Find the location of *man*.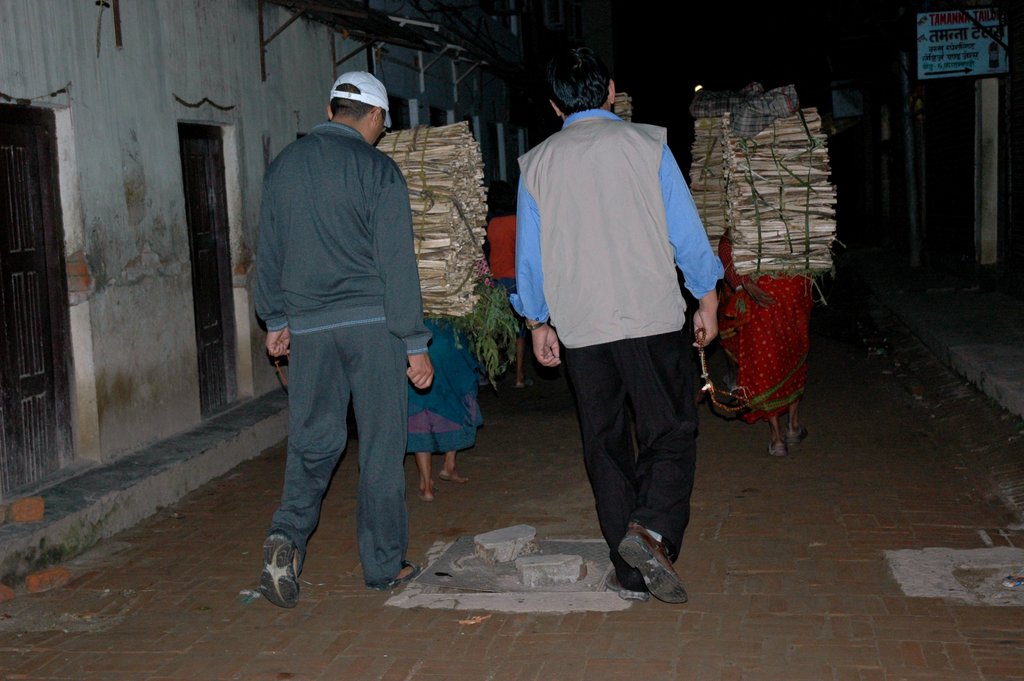
Location: bbox=[261, 71, 432, 606].
